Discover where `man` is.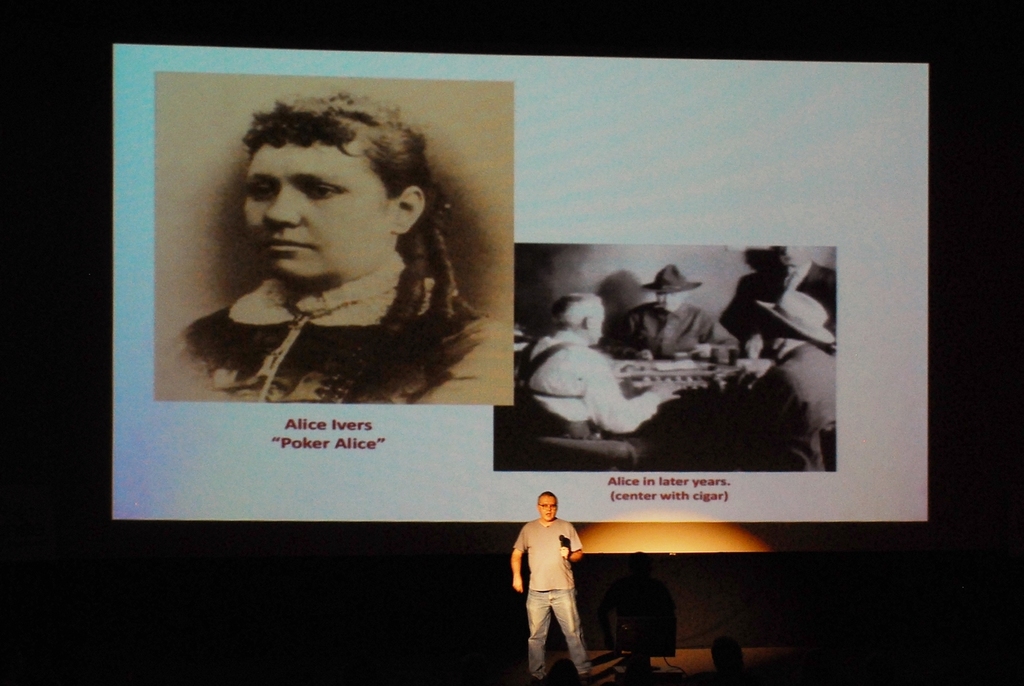
Discovered at bbox(506, 497, 596, 678).
